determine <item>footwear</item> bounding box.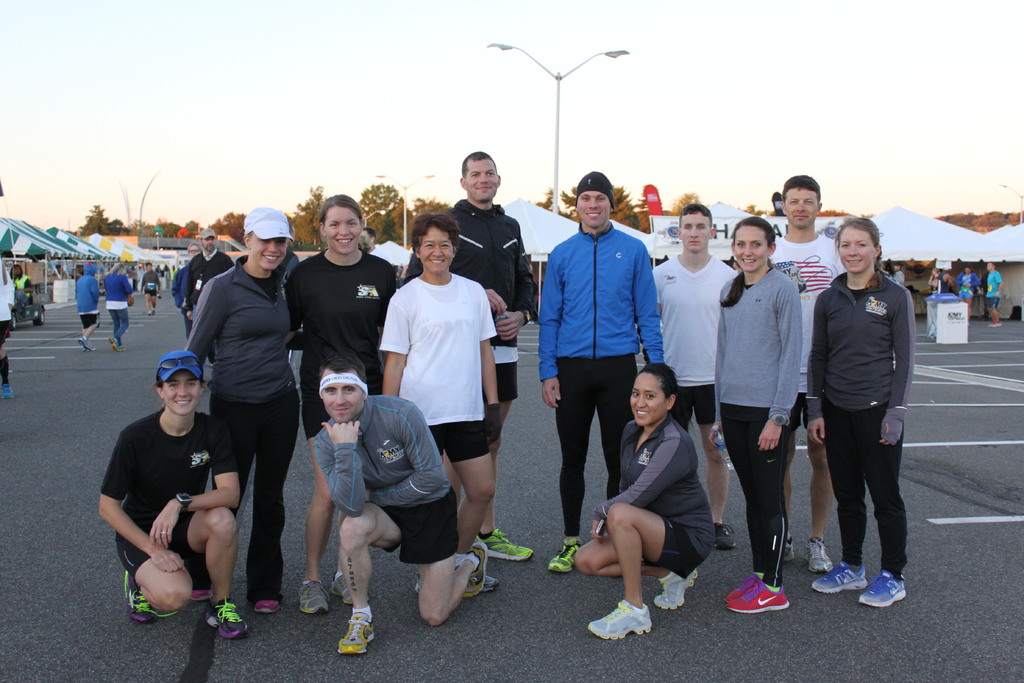
Determined: select_region(205, 595, 250, 639).
